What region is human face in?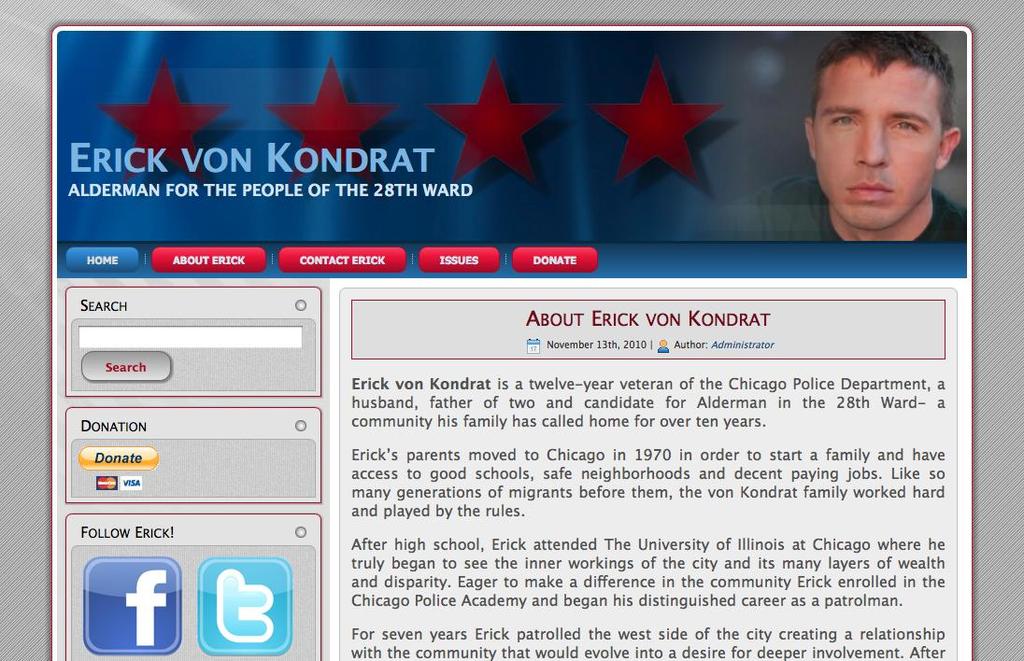
810/49/943/232.
